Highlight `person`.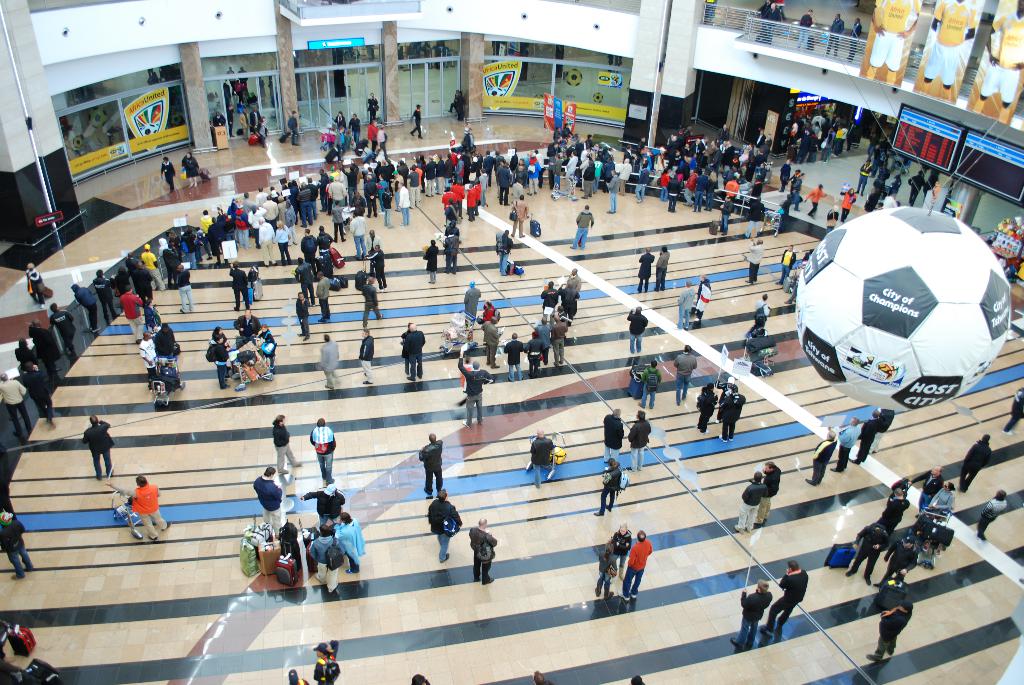
Highlighted region: {"left": 752, "top": 246, "right": 769, "bottom": 282}.
